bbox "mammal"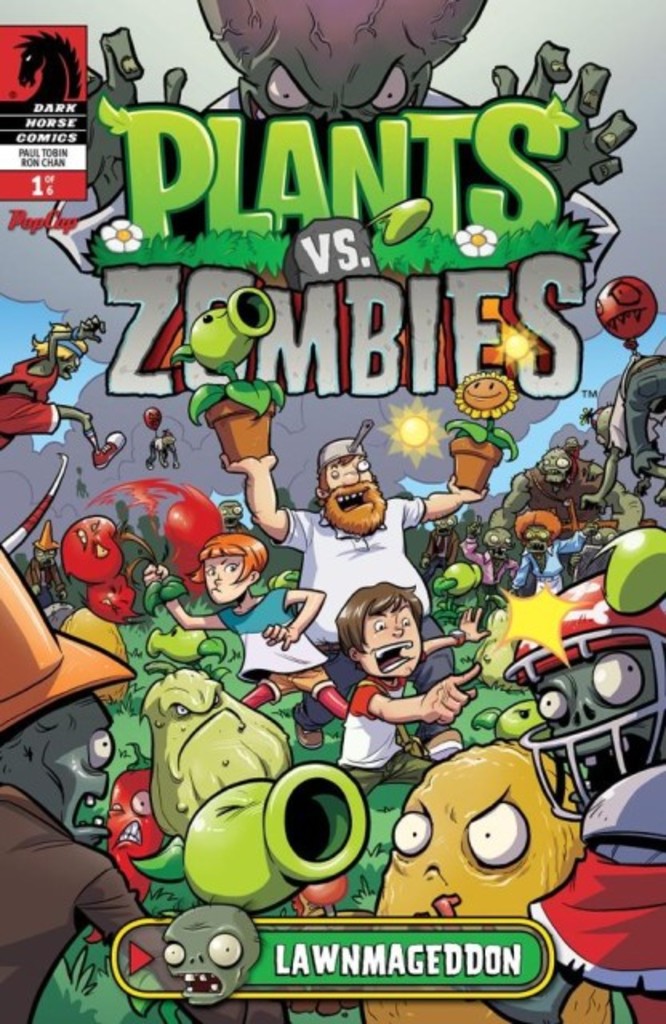
crop(339, 576, 480, 798)
